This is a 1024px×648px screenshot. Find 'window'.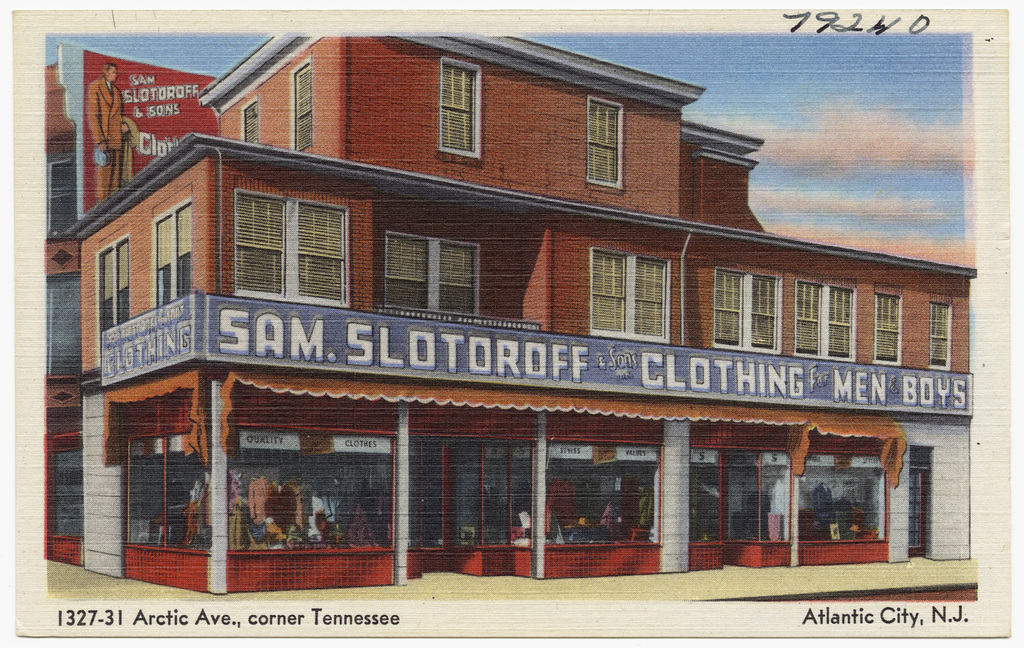
Bounding box: 236 191 371 311.
